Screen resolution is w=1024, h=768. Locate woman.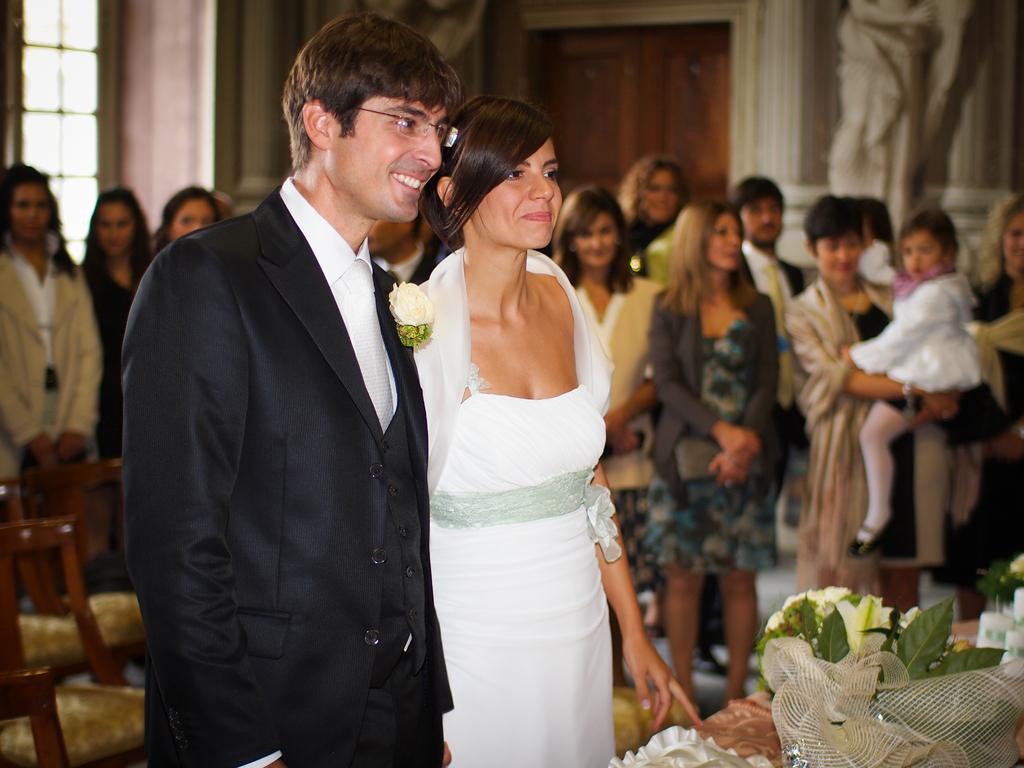
[0,162,104,472].
